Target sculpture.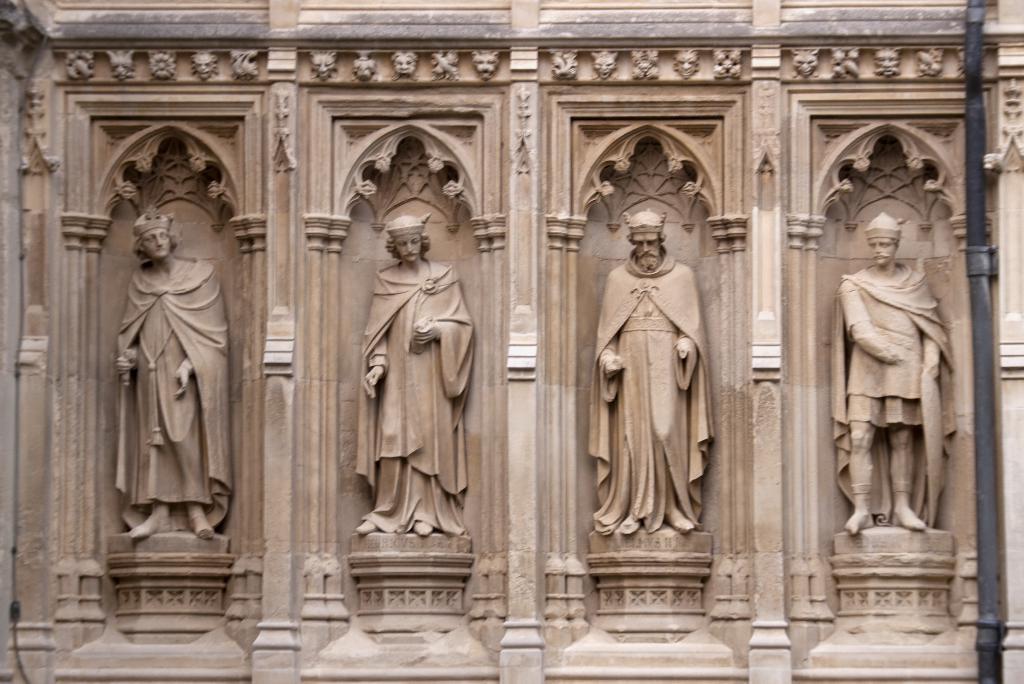
Target region: bbox=(102, 197, 243, 541).
